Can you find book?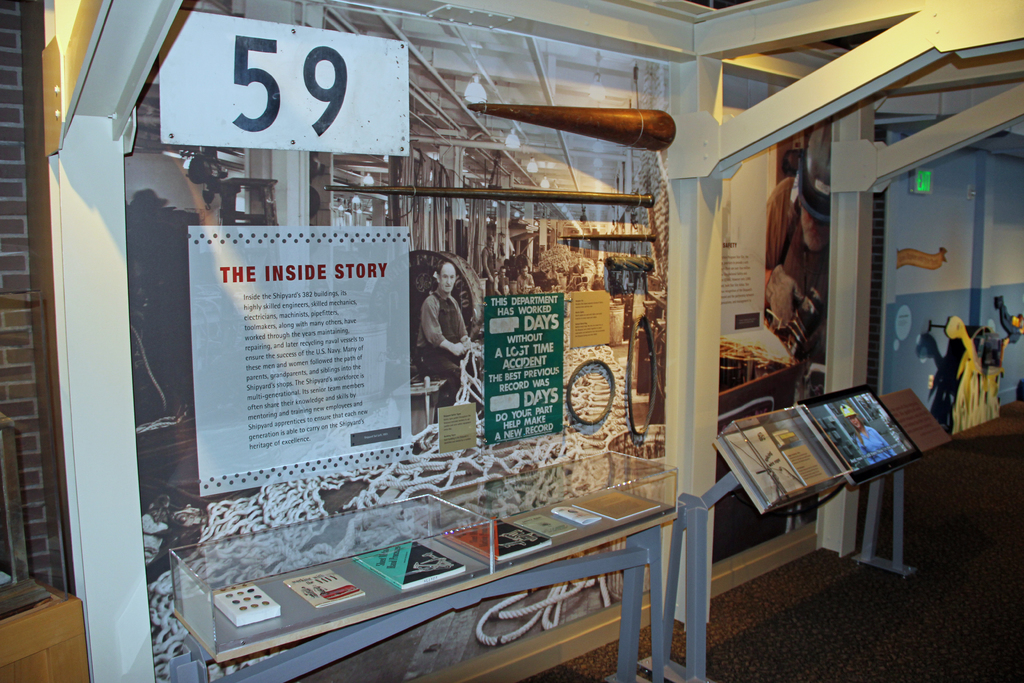
Yes, bounding box: (left=351, top=537, right=467, bottom=593).
